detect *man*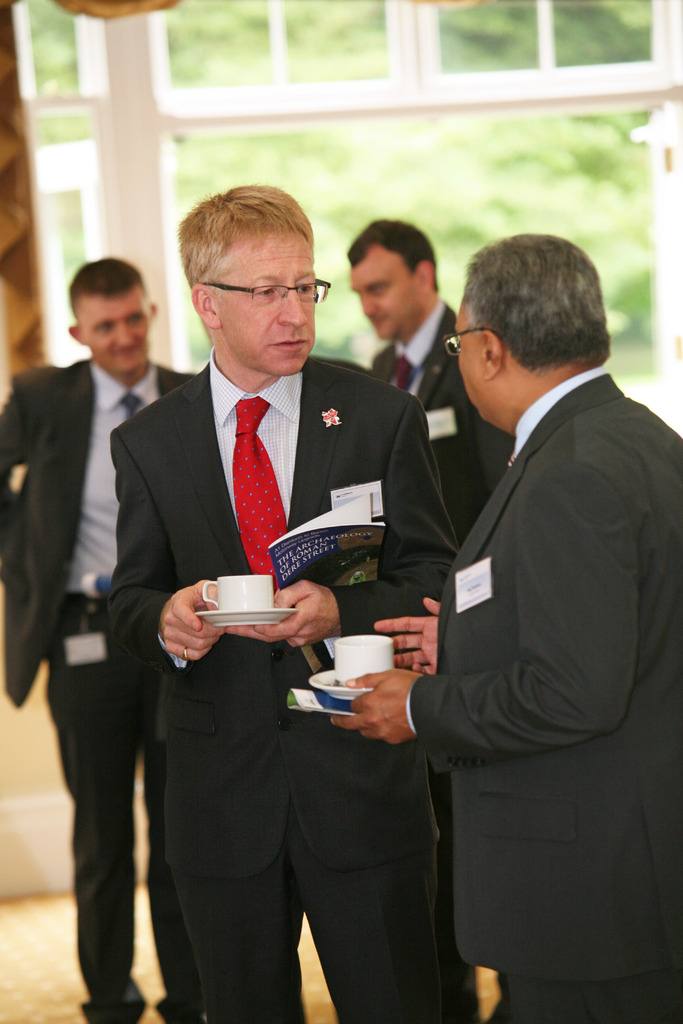
region(345, 213, 509, 517)
